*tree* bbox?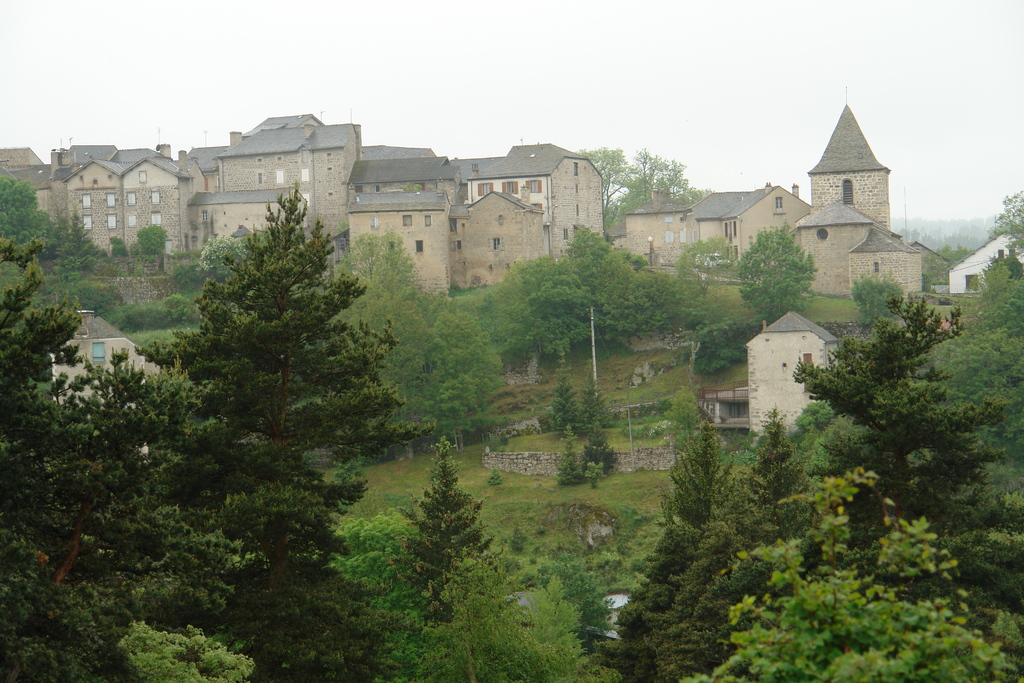
(540,381,581,432)
